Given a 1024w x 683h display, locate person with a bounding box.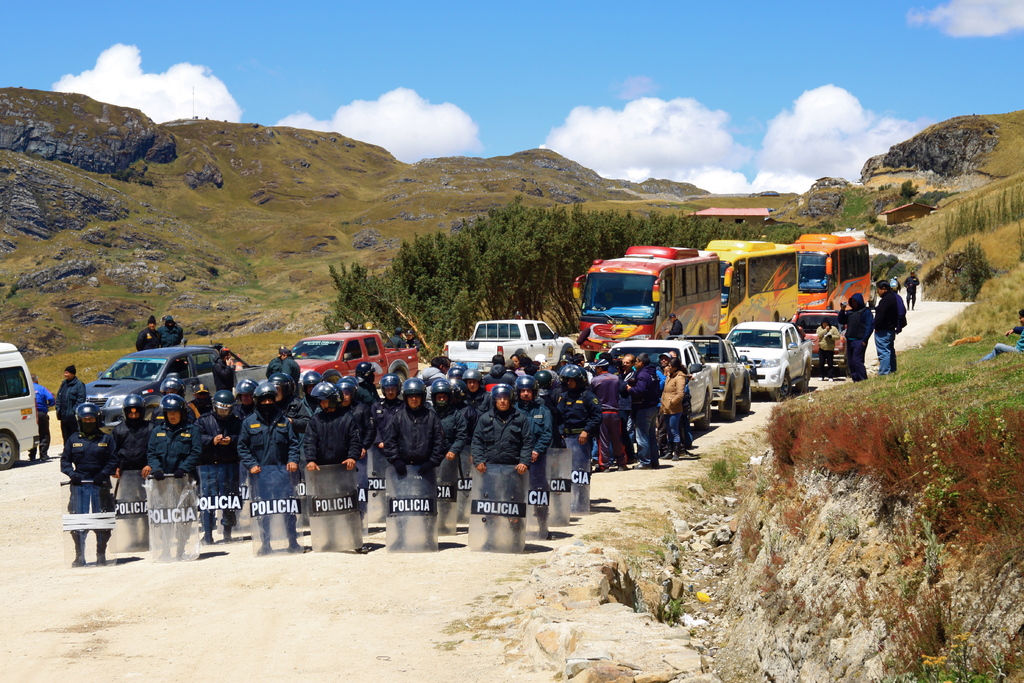
Located: (x1=593, y1=340, x2=628, y2=375).
